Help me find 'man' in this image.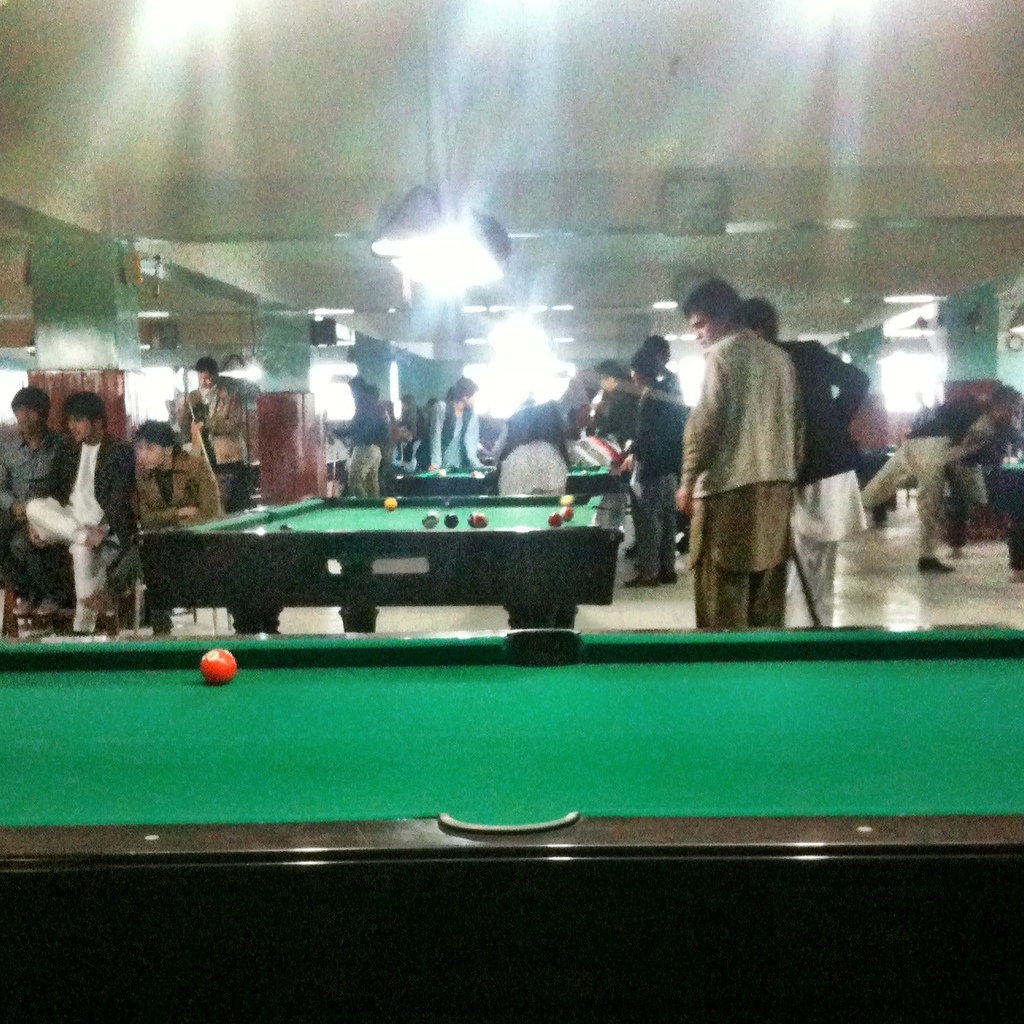
Found it: Rect(397, 393, 422, 428).
